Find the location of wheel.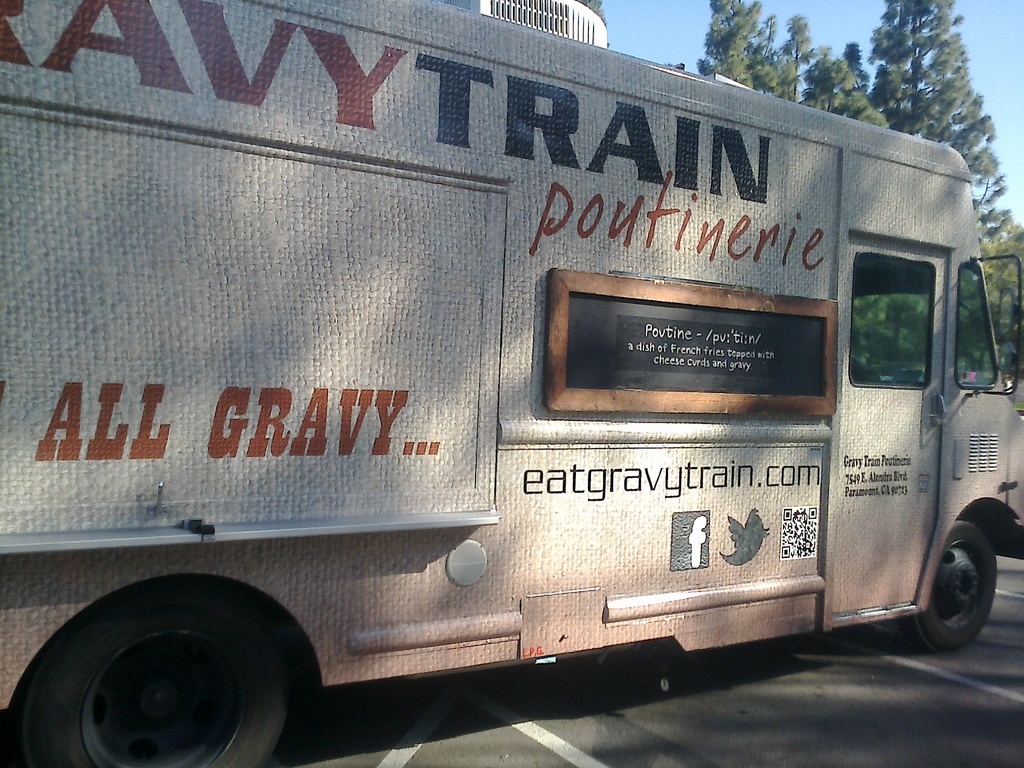
Location: [left=13, top=579, right=292, bottom=767].
